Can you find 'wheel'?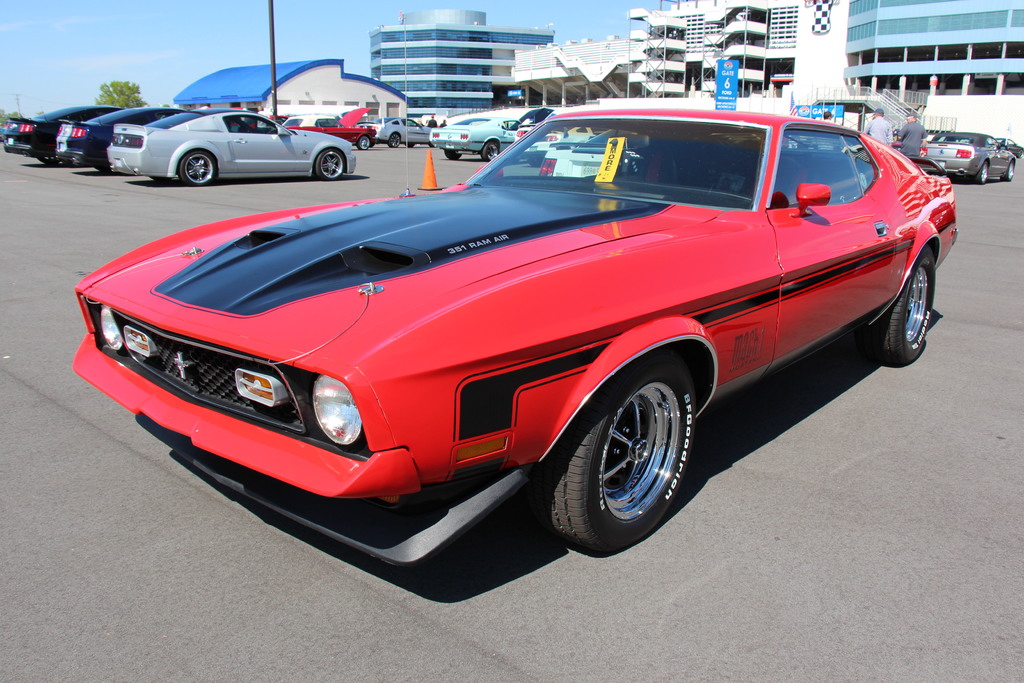
Yes, bounding box: <bbox>386, 130, 404, 149</bbox>.
